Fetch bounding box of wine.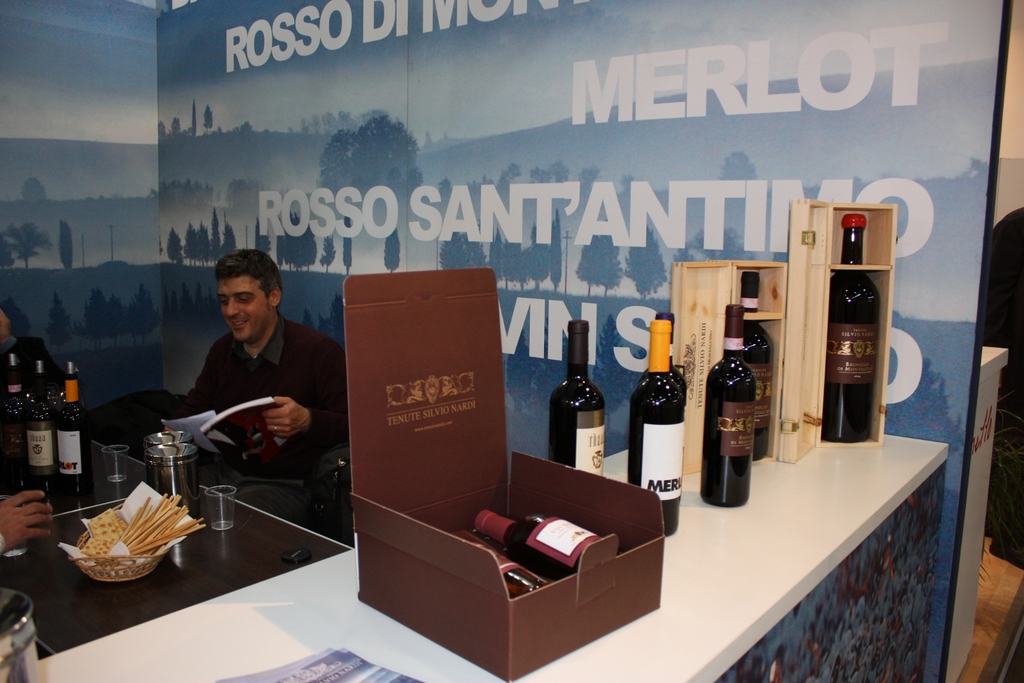
Bbox: (x1=57, y1=357, x2=92, y2=497).
